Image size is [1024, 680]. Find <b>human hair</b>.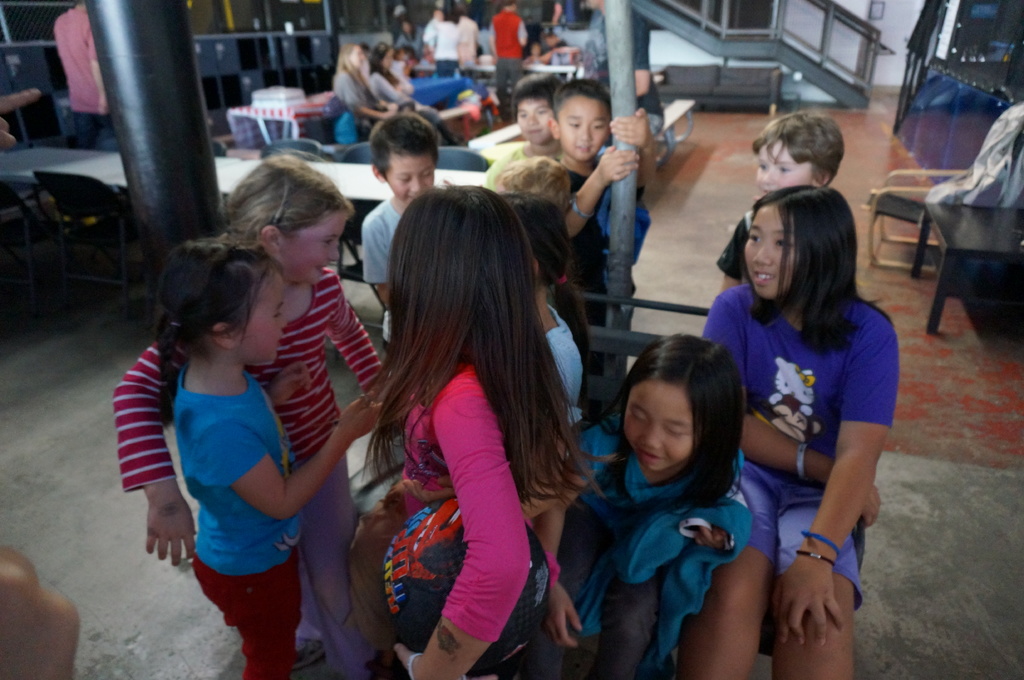
(x1=590, y1=328, x2=741, y2=511).
